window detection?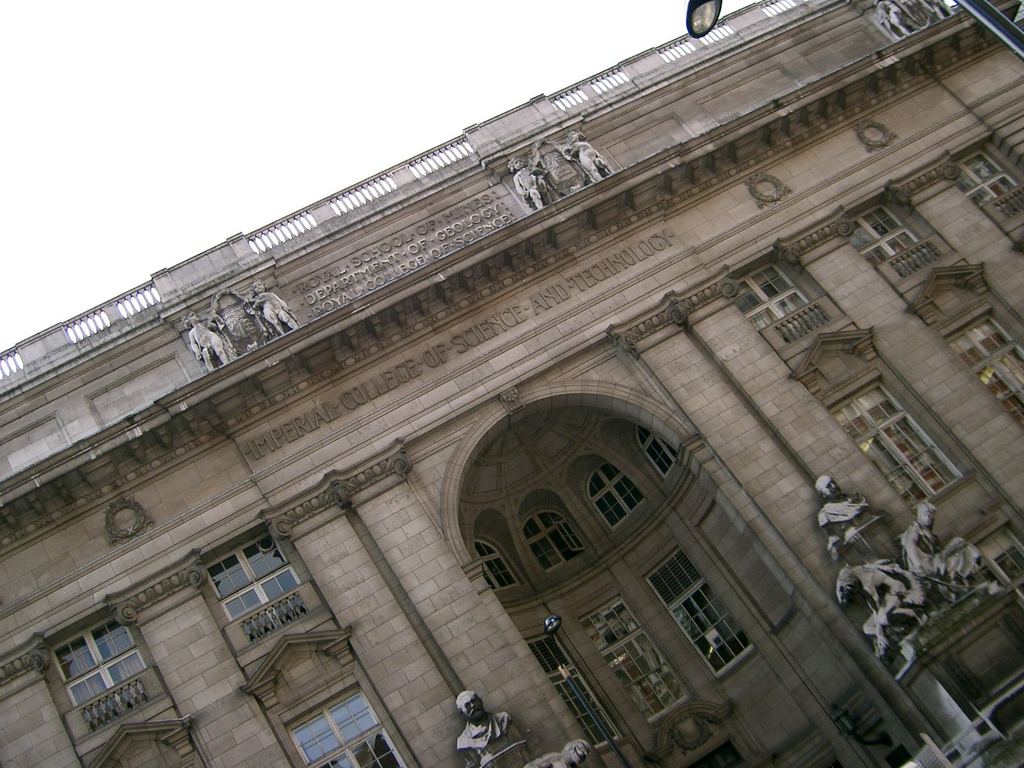
<bbox>960, 149, 1017, 207</bbox>
